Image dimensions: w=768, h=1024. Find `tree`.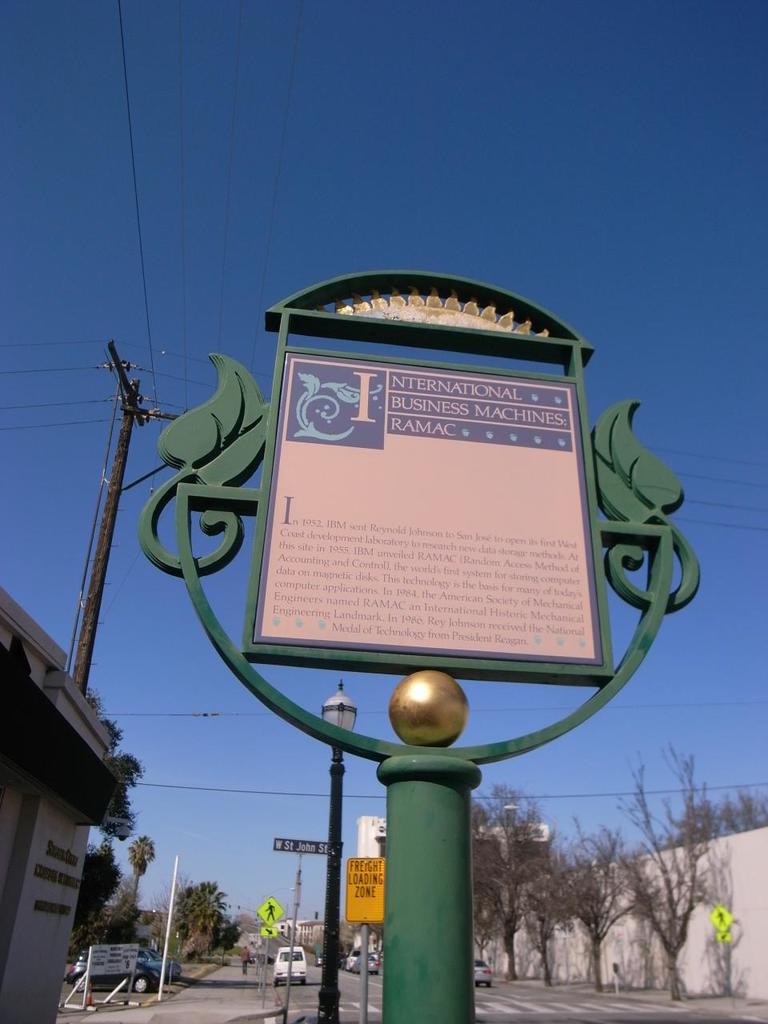
region(706, 784, 767, 835).
